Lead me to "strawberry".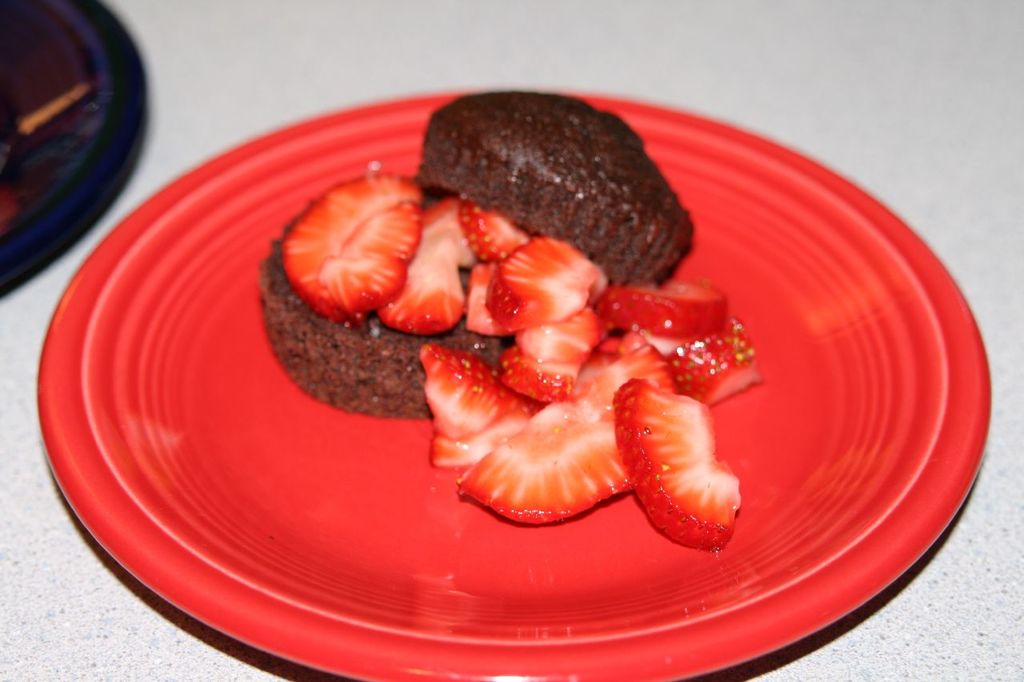
Lead to x1=465, y1=259, x2=503, y2=336.
